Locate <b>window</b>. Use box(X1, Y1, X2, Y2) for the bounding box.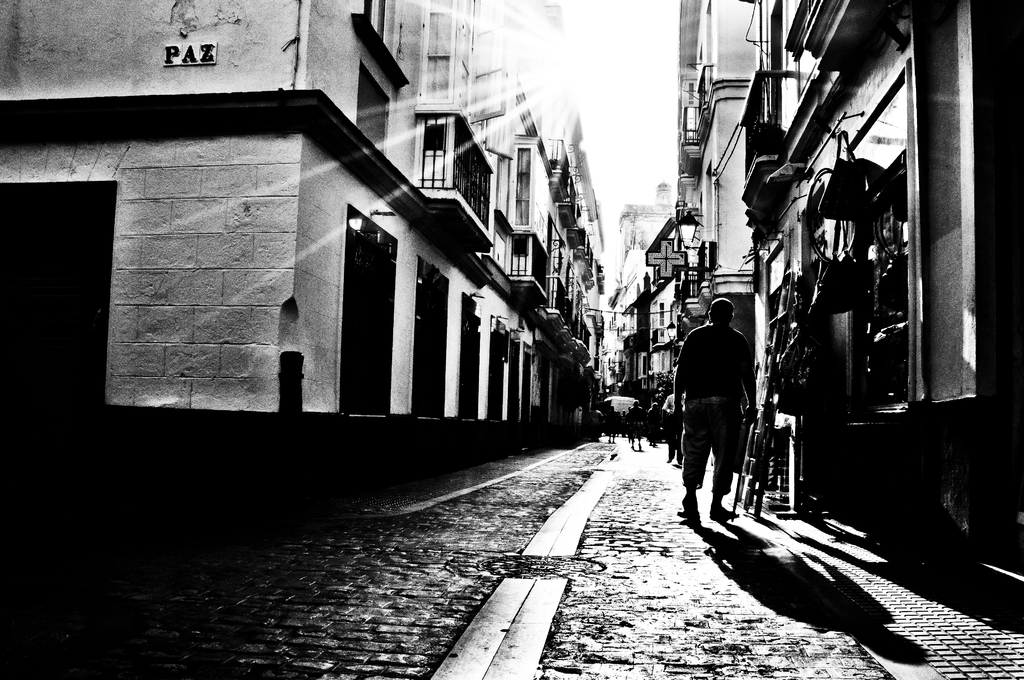
box(420, 0, 519, 254).
